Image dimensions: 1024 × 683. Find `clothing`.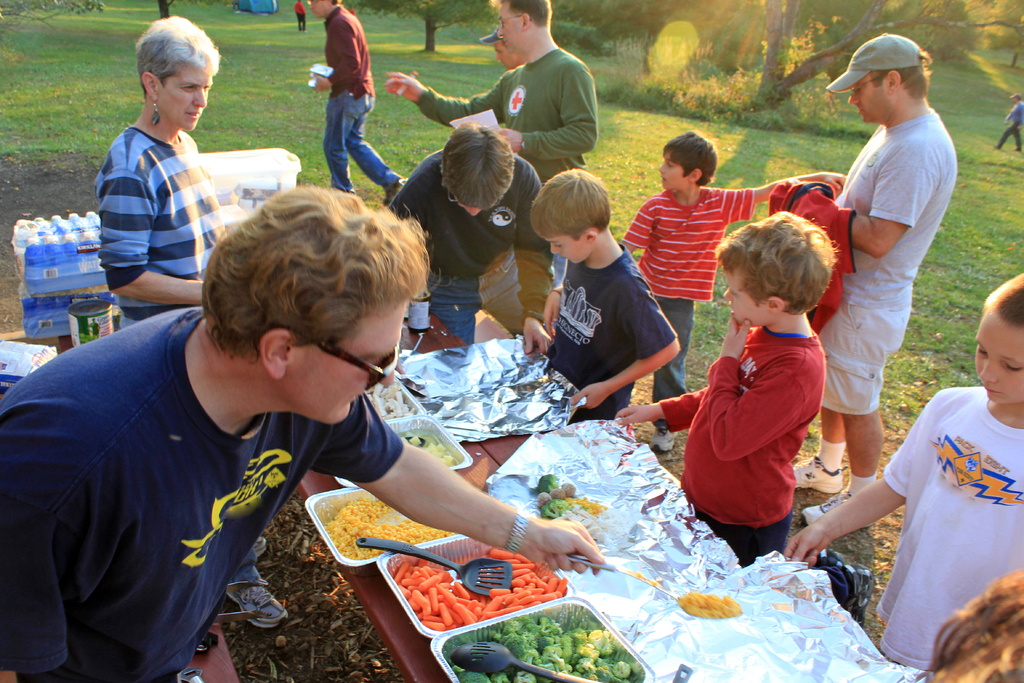
crop(385, 151, 551, 342).
